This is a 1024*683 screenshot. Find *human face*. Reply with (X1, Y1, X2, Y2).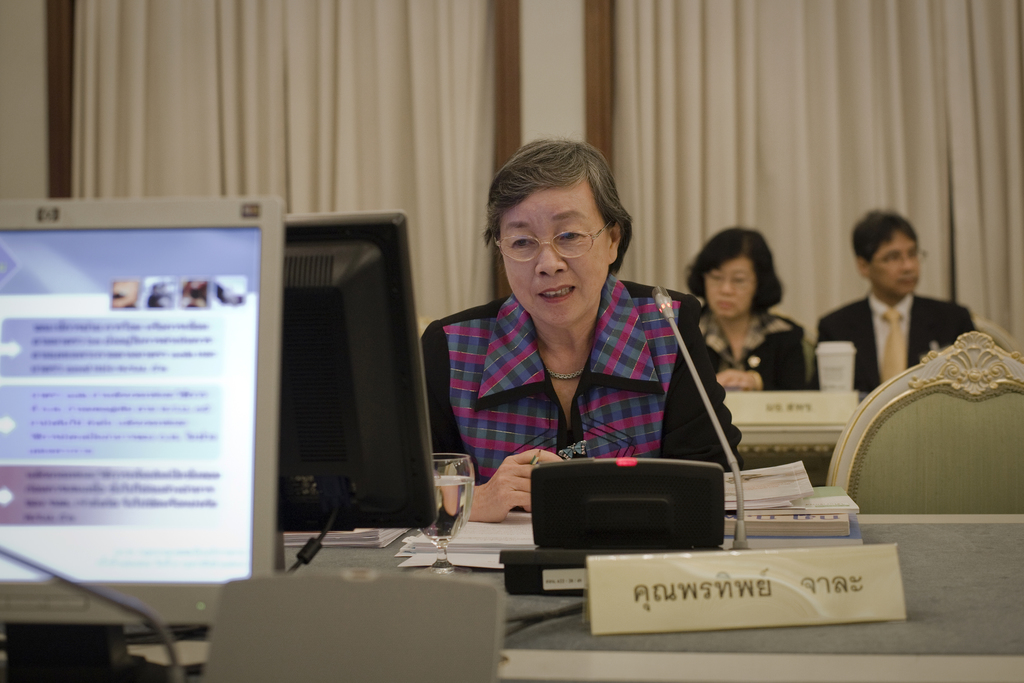
(869, 214, 919, 292).
